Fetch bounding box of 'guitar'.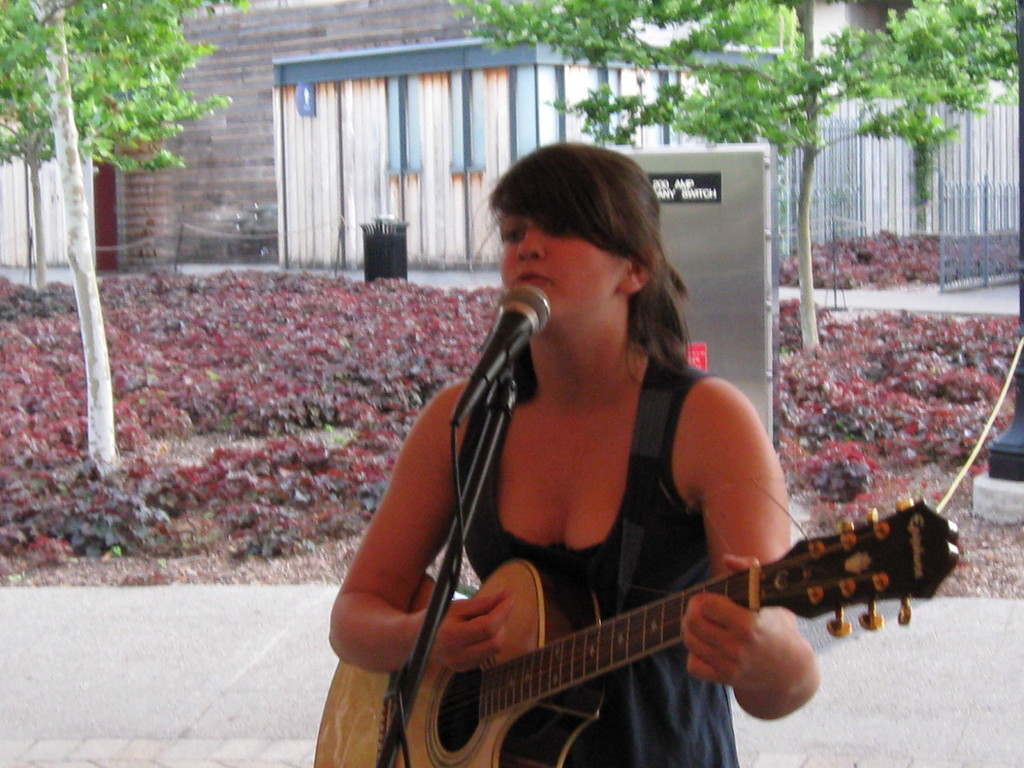
Bbox: select_region(316, 494, 963, 767).
